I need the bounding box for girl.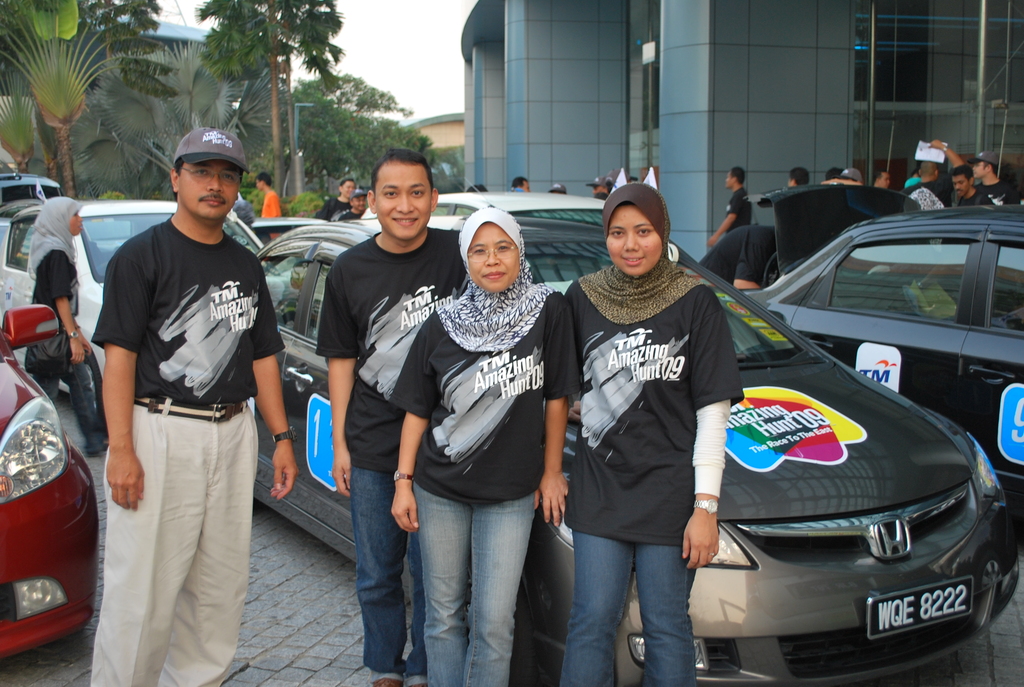
Here it is: (22, 194, 109, 452).
